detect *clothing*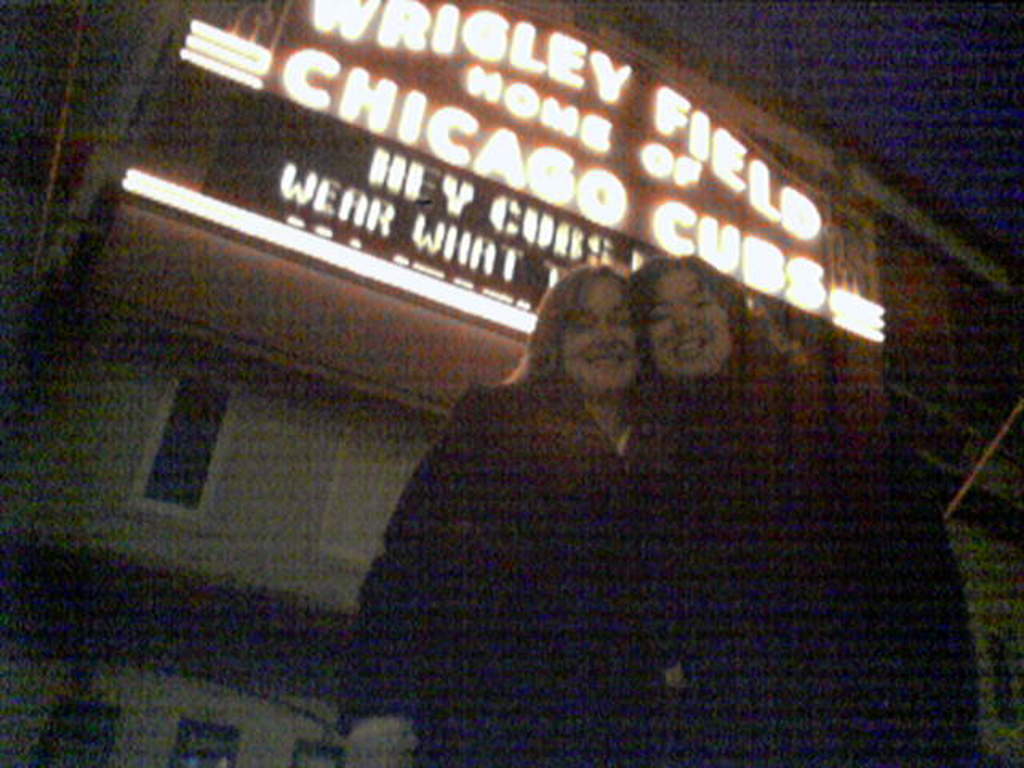
{"left": 338, "top": 379, "right": 666, "bottom": 752}
